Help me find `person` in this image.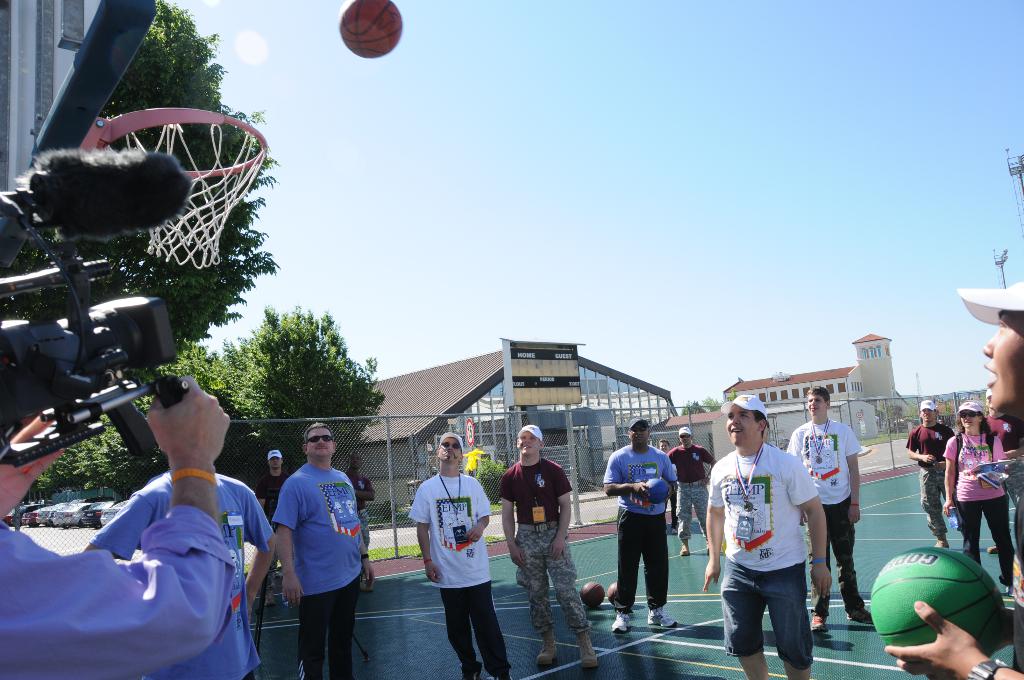
Found it: (495,424,596,669).
